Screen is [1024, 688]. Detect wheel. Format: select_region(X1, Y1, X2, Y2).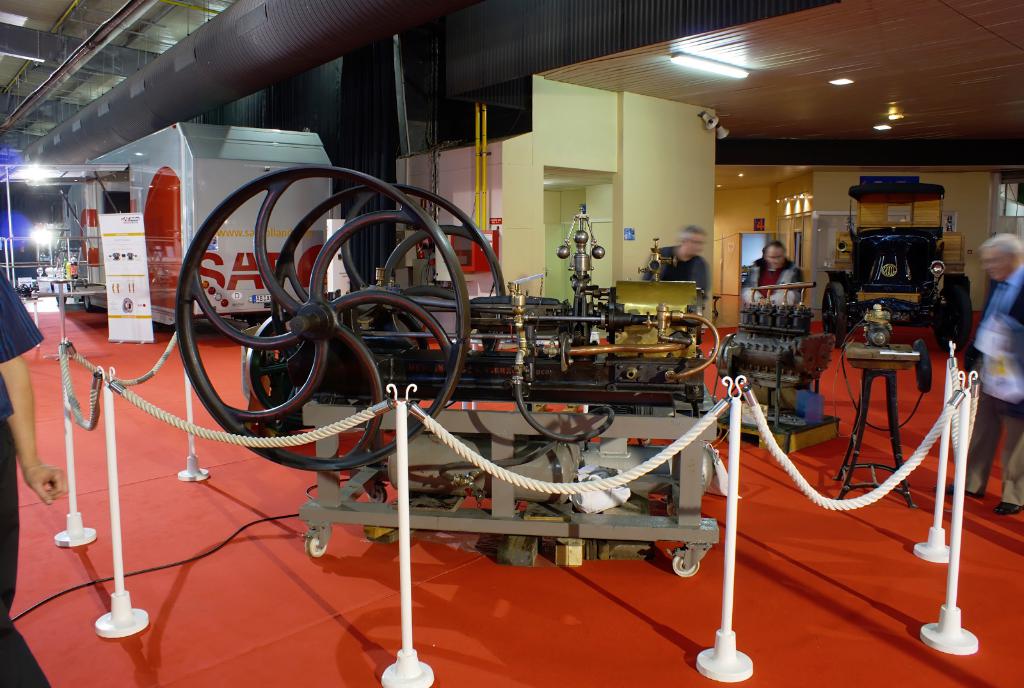
select_region(176, 162, 465, 467).
